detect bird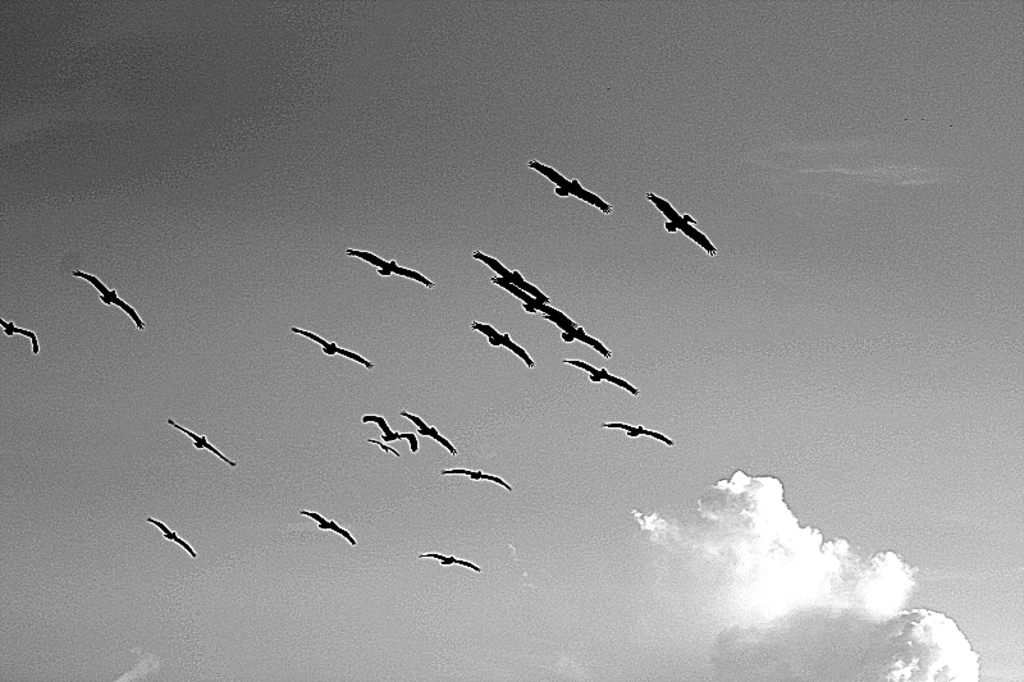
0 319 41 357
